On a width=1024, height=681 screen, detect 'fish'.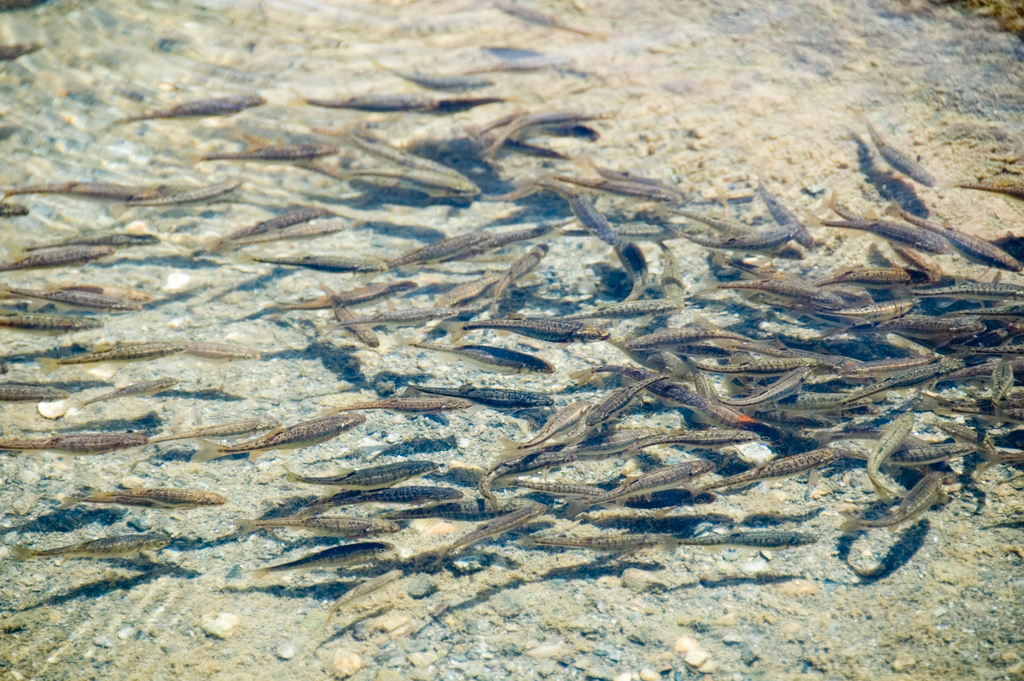
566, 192, 615, 244.
